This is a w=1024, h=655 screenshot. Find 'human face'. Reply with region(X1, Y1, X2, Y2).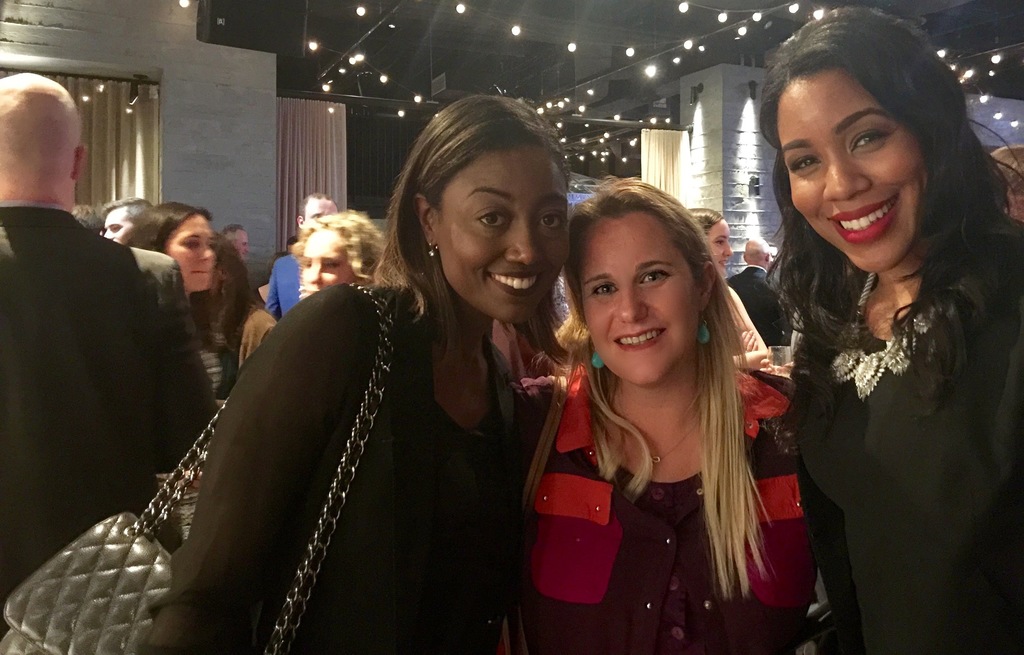
region(437, 141, 571, 322).
